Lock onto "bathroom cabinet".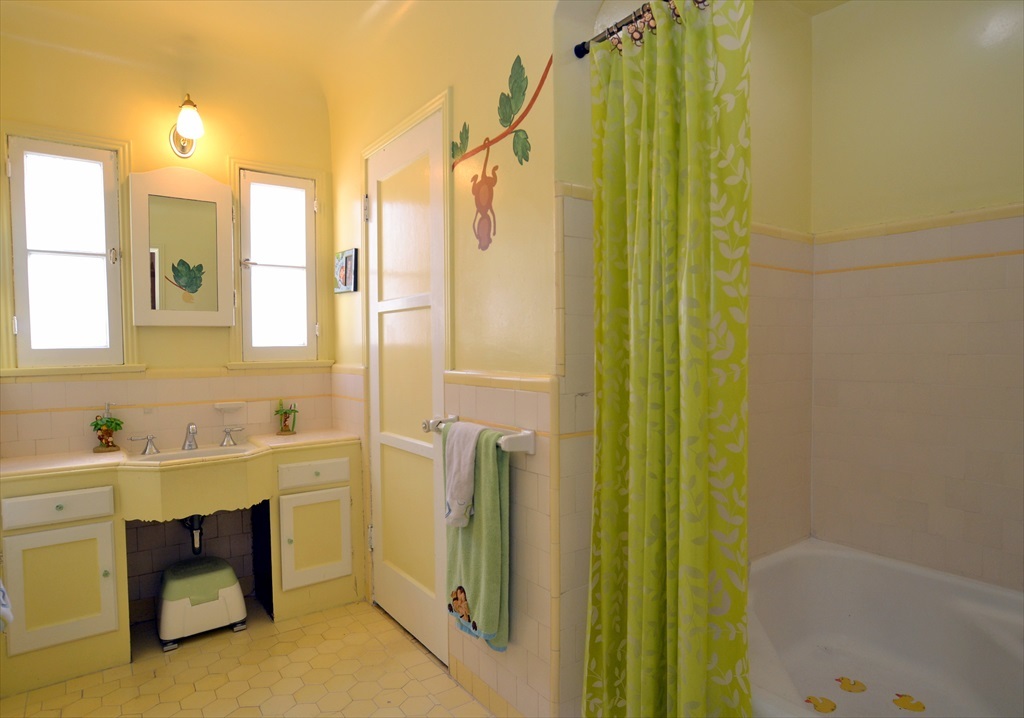
Locked: select_region(0, 430, 383, 706).
